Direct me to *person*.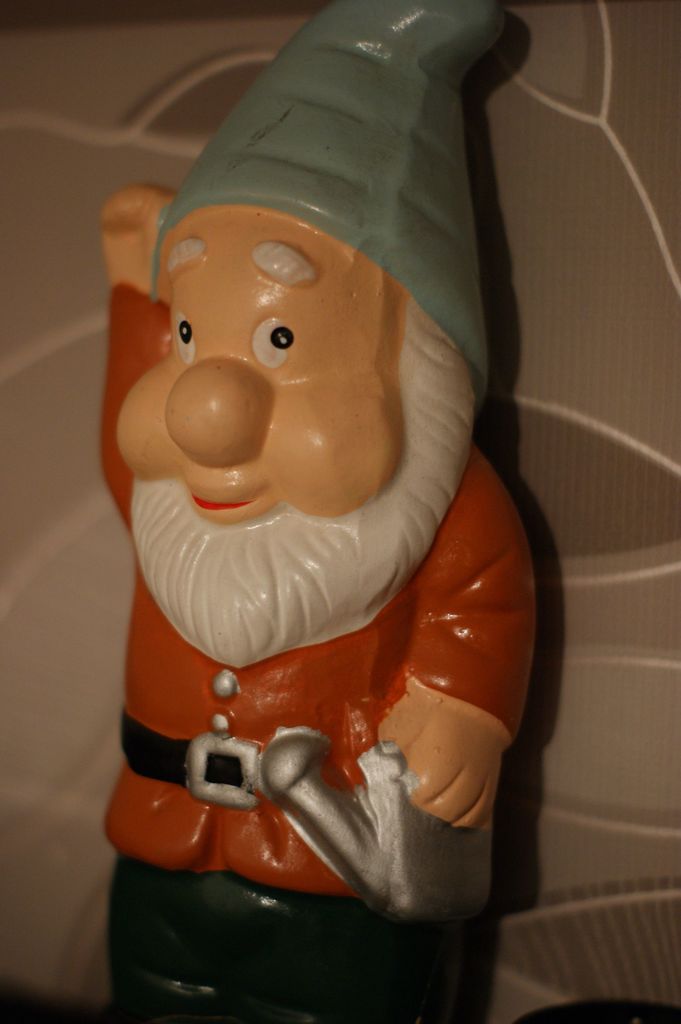
Direction: 94/0/561/975.
